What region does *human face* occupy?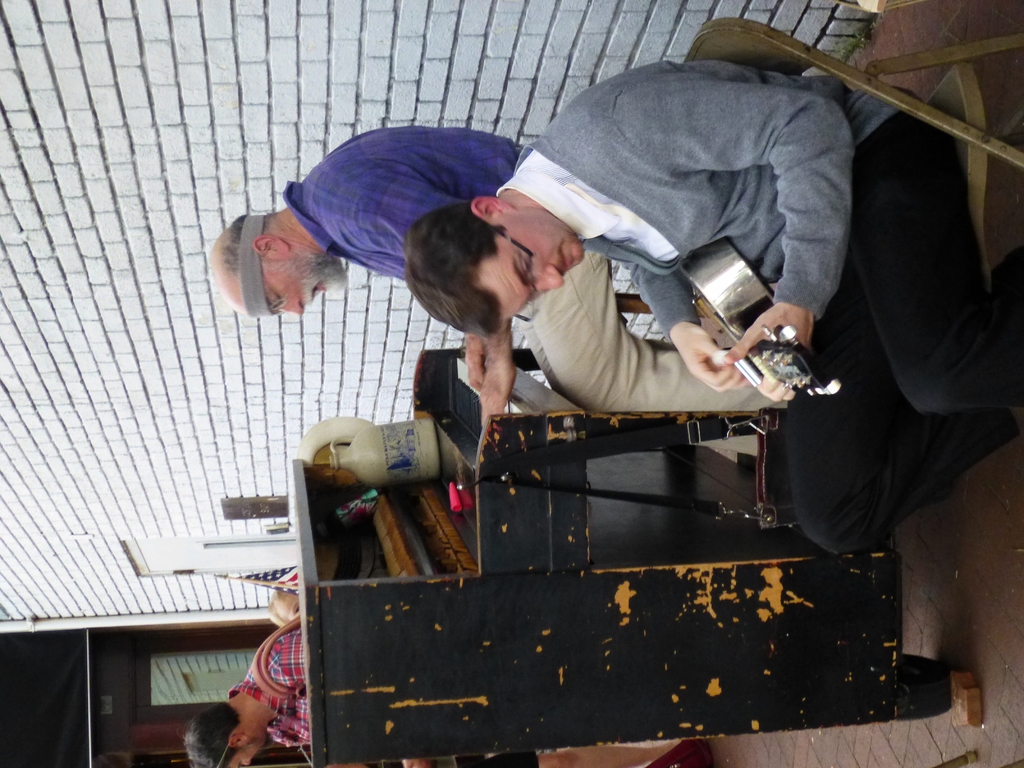
l=267, t=244, r=348, b=317.
